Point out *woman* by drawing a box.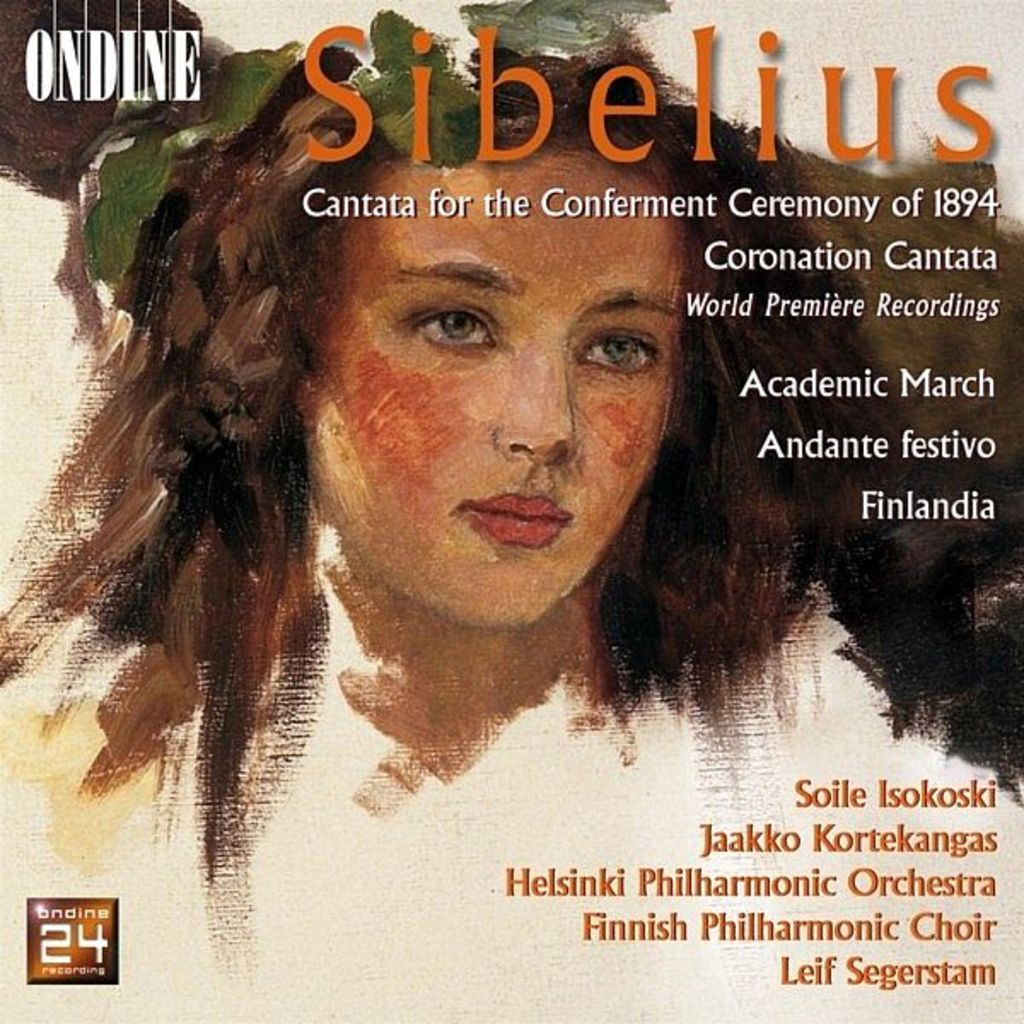
crop(9, 92, 848, 843).
